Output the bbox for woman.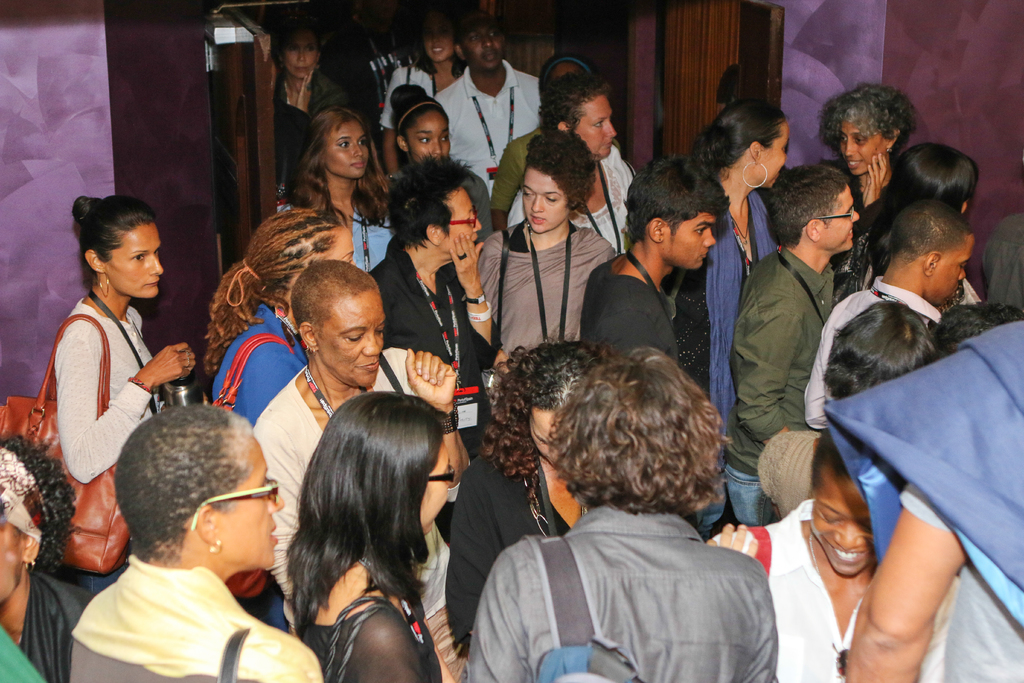
l=444, t=340, r=602, b=657.
